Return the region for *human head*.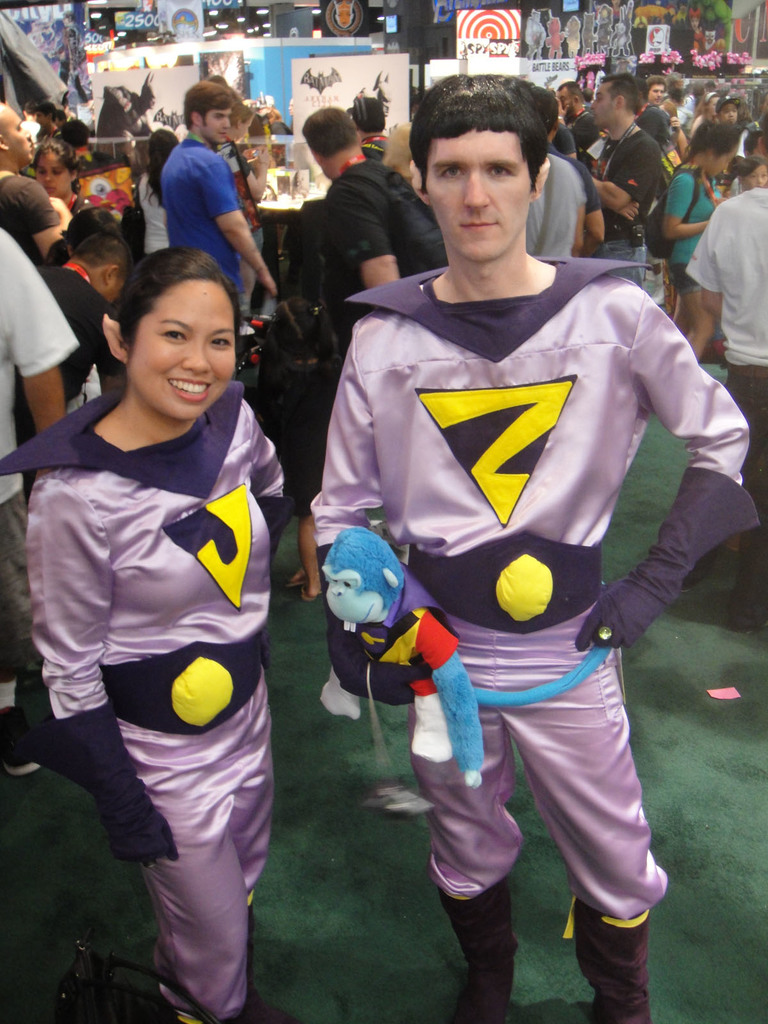
32,138,81,204.
